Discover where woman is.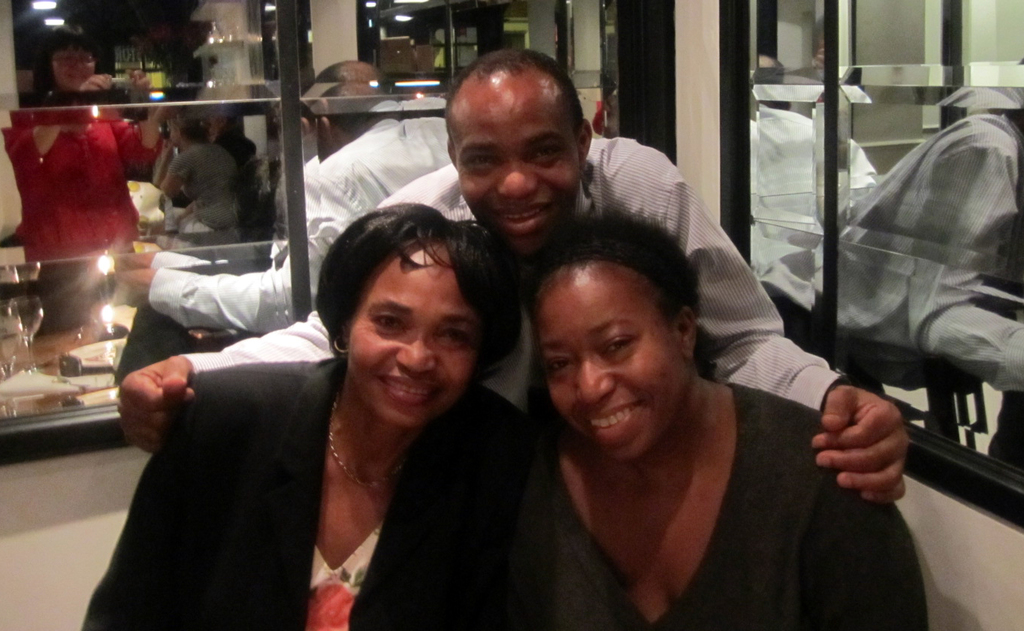
Discovered at bbox=(156, 149, 546, 630).
